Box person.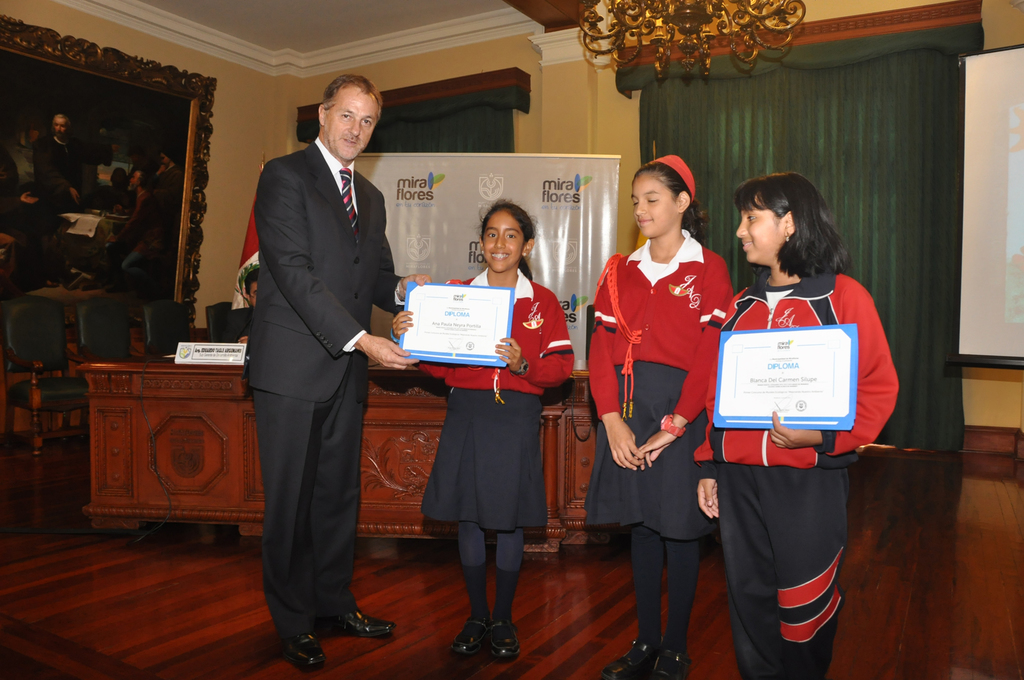
left=587, top=154, right=742, bottom=679.
